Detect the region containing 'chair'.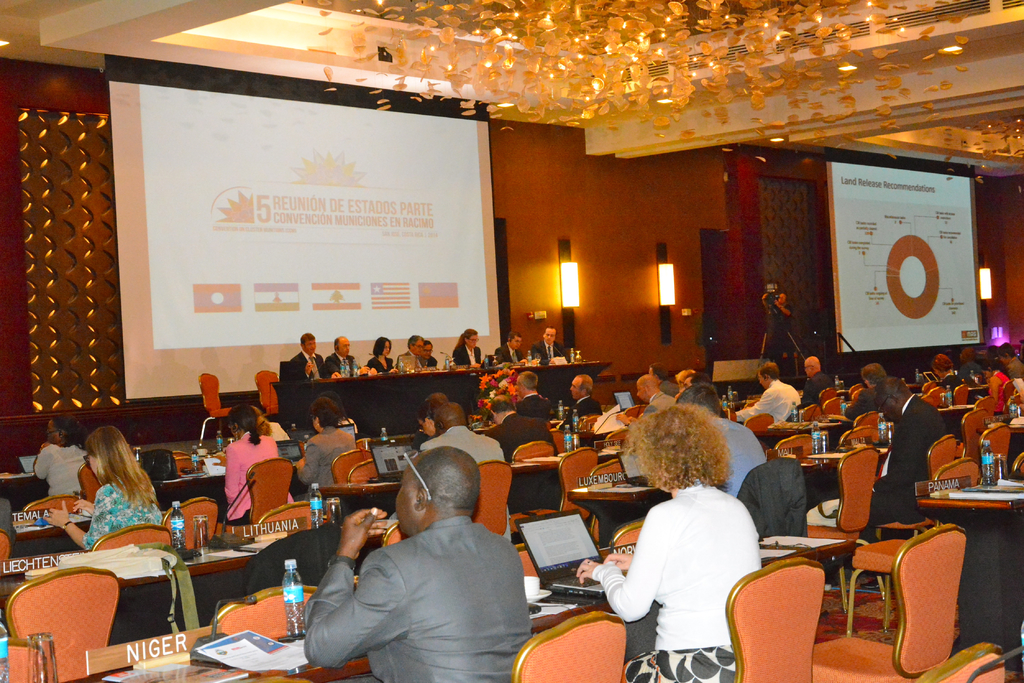
bbox=(593, 459, 627, 543).
